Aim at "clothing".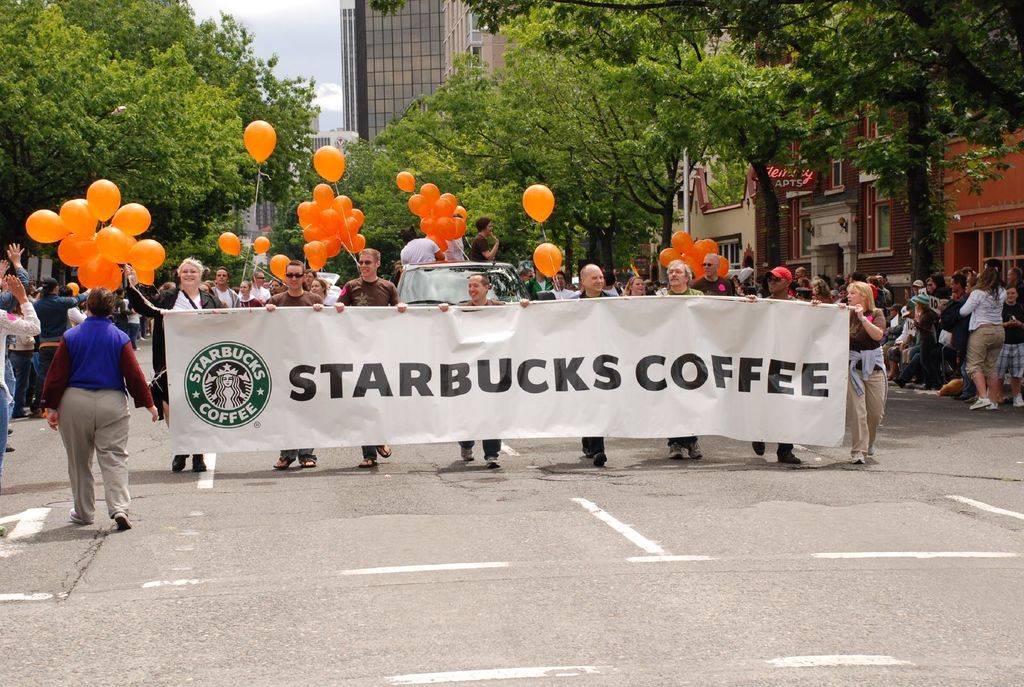
Aimed at BBox(339, 276, 400, 458).
